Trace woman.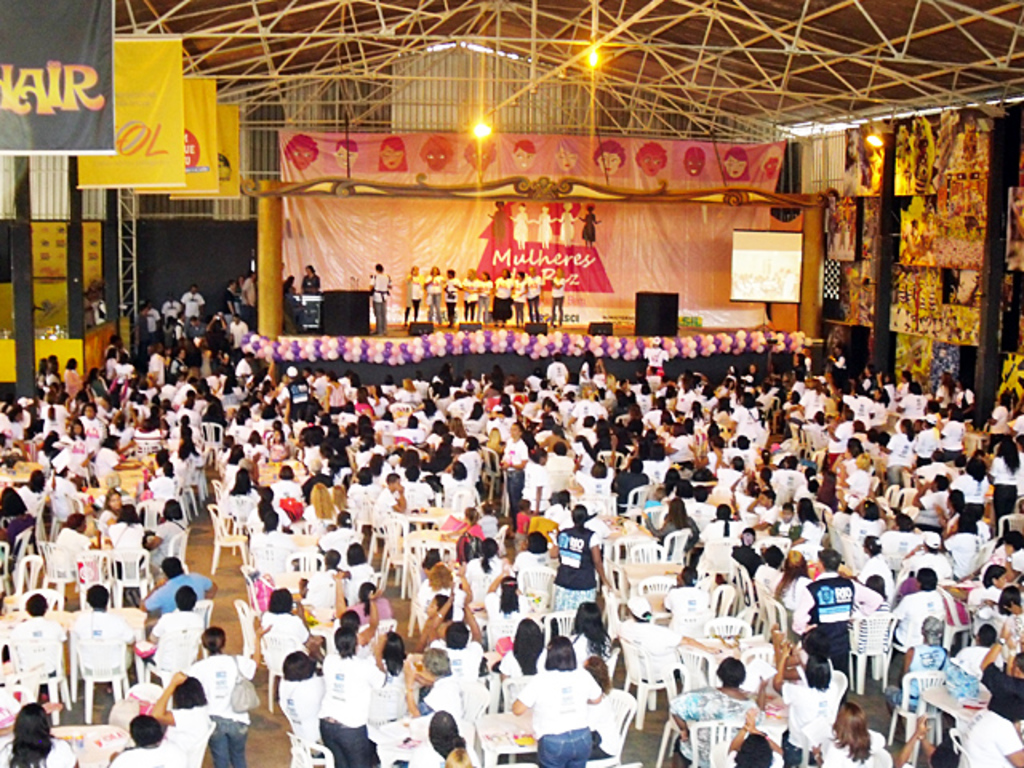
Traced to pyautogui.locateOnScreen(219, 472, 259, 518).
